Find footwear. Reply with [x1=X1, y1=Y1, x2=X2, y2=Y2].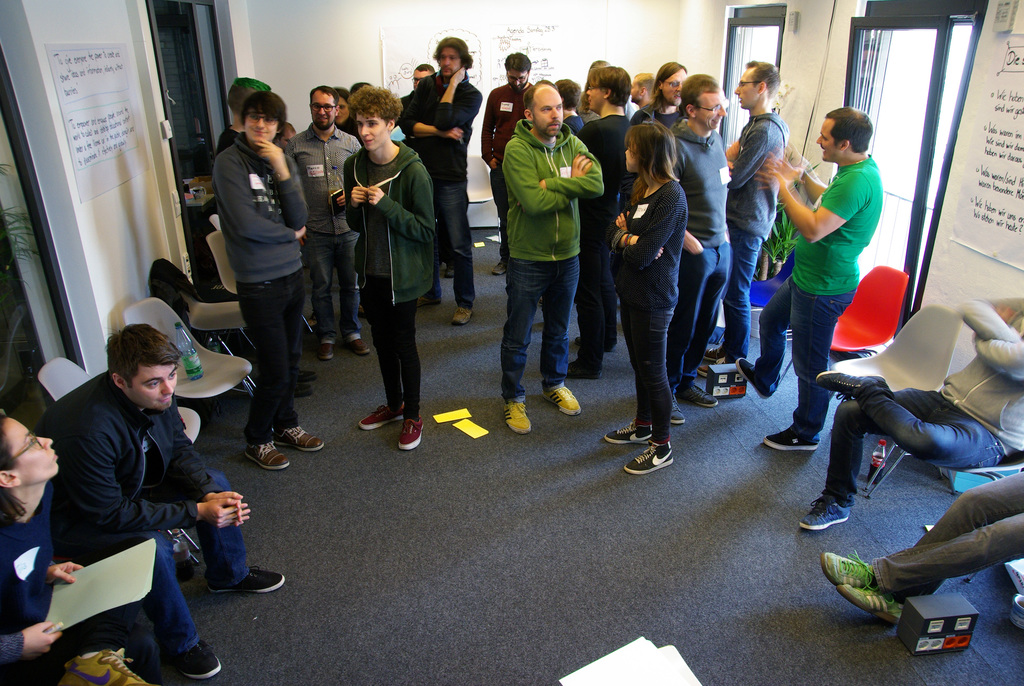
[x1=273, y1=422, x2=325, y2=453].
